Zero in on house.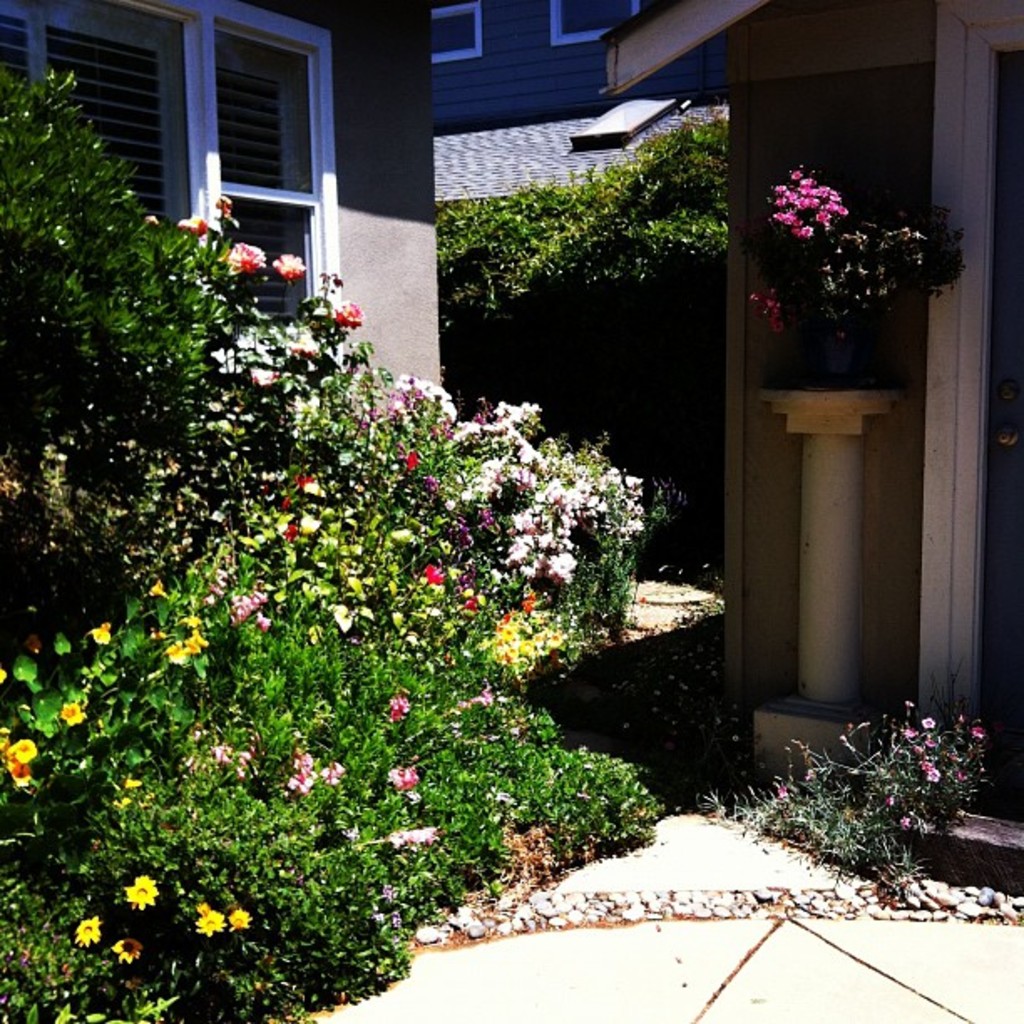
Zeroed in: [594, 2, 1022, 796].
